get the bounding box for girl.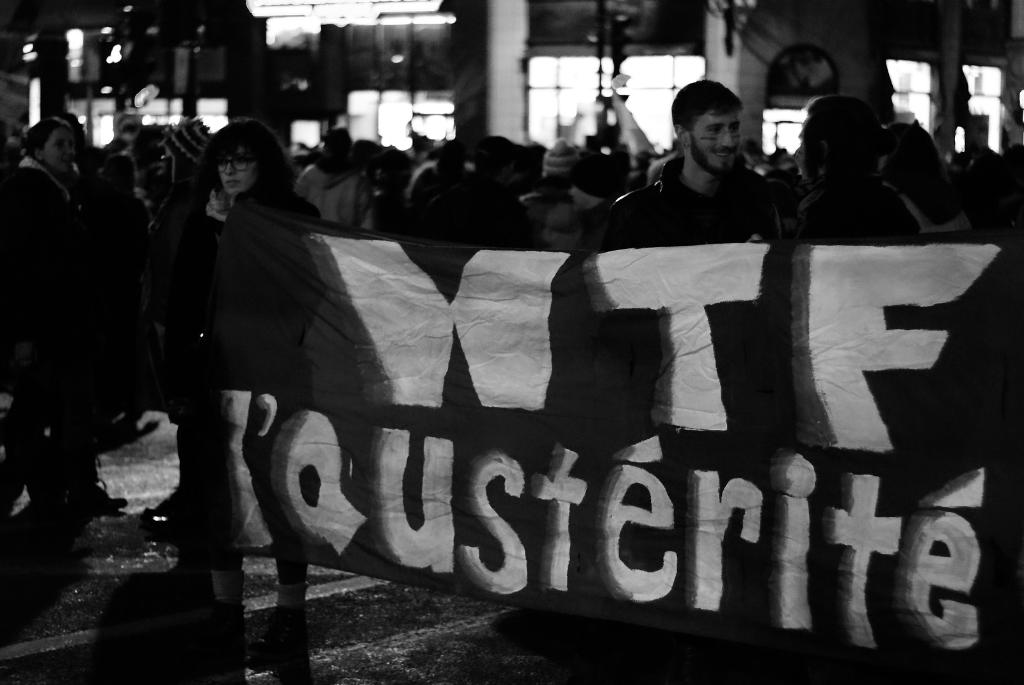
[left=162, top=111, right=323, bottom=647].
